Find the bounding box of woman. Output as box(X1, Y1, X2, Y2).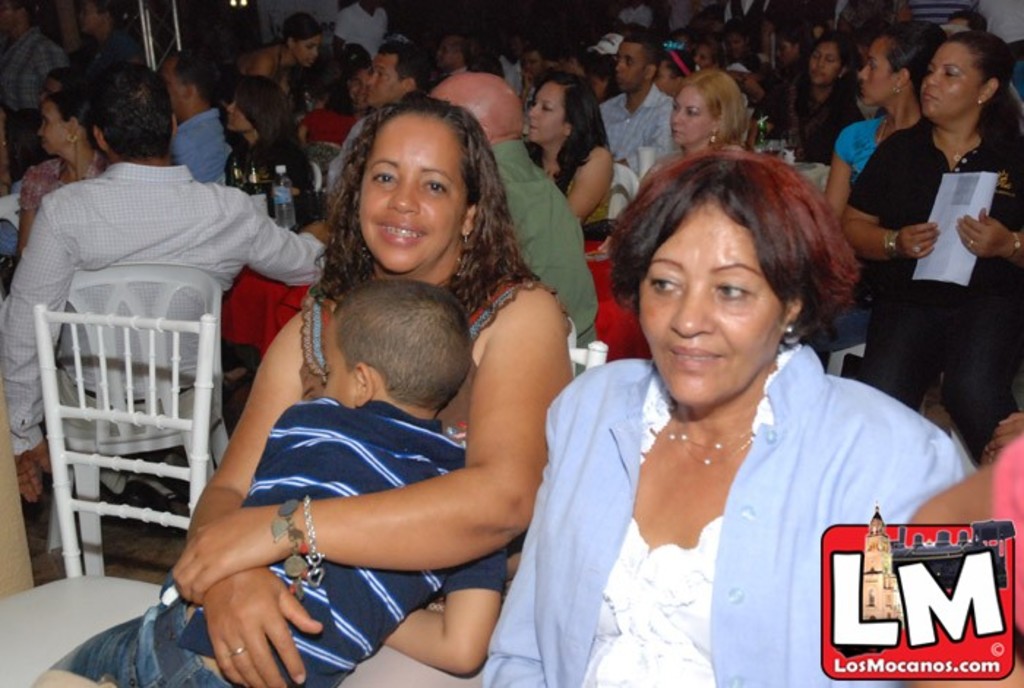
box(521, 66, 616, 246).
